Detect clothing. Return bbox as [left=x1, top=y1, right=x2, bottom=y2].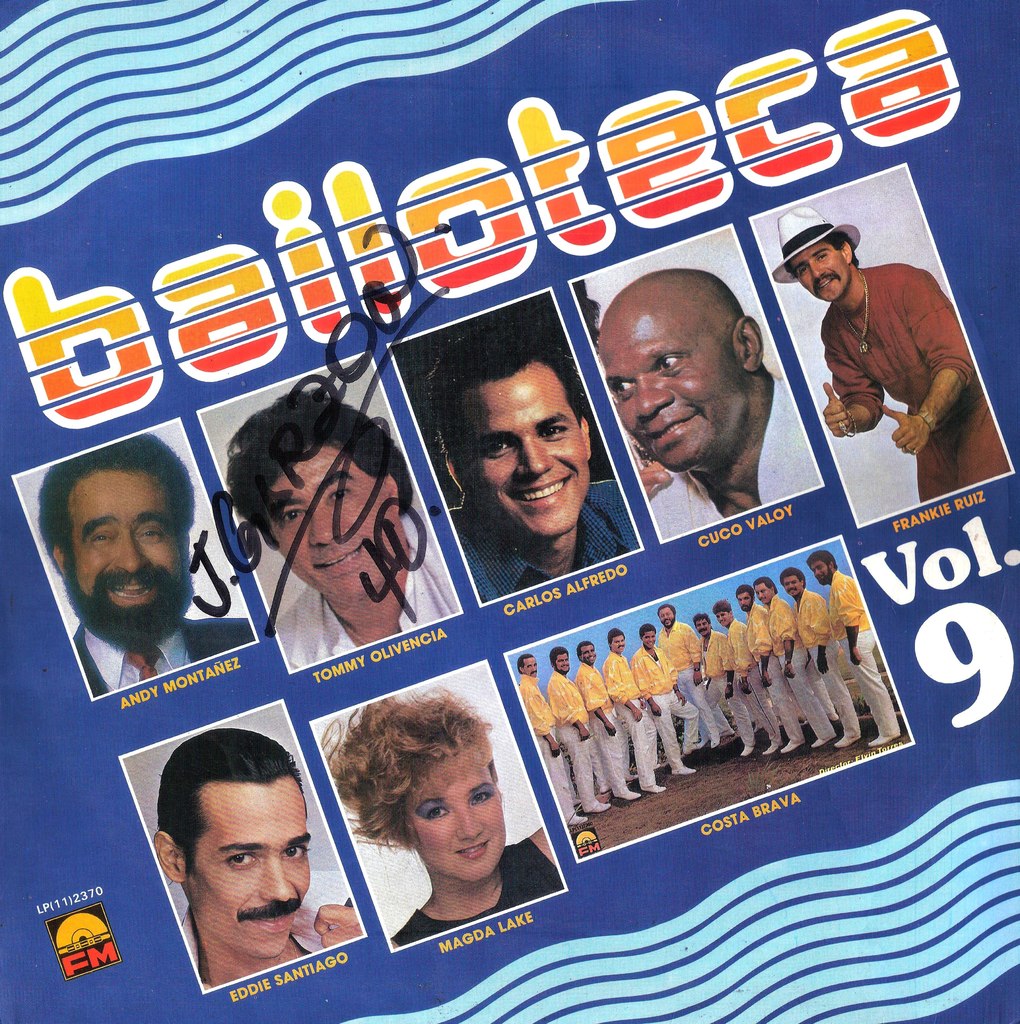
[left=274, top=521, right=464, bottom=671].
